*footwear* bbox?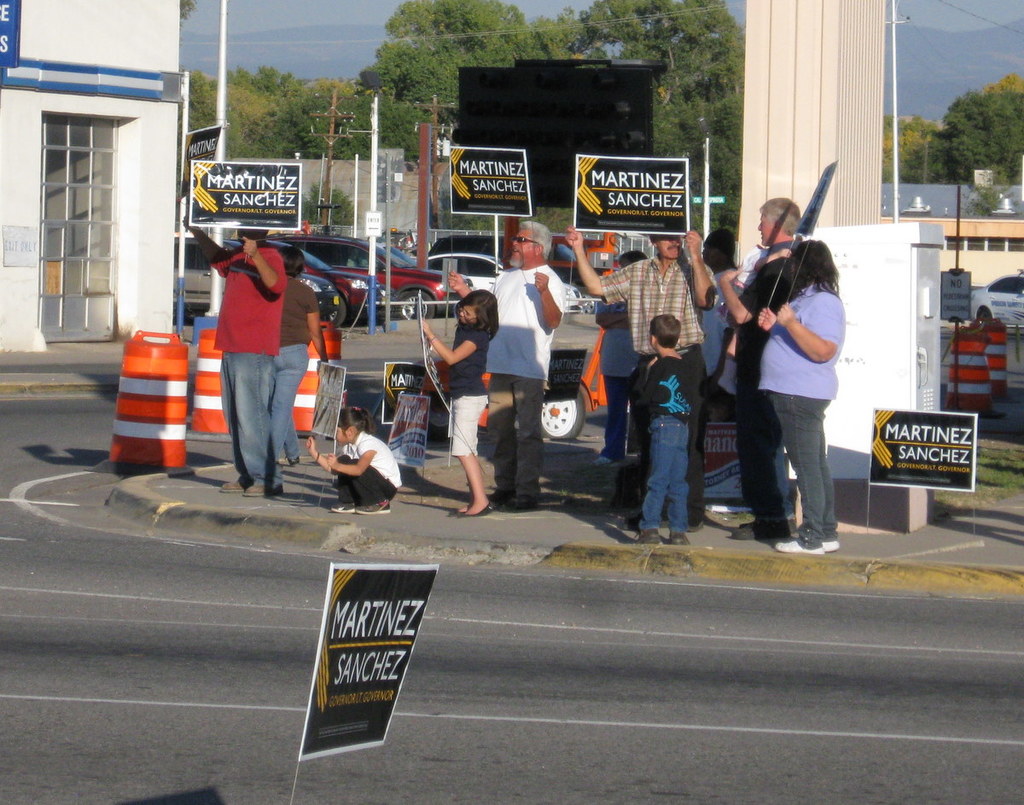
x1=671, y1=531, x2=686, y2=546
